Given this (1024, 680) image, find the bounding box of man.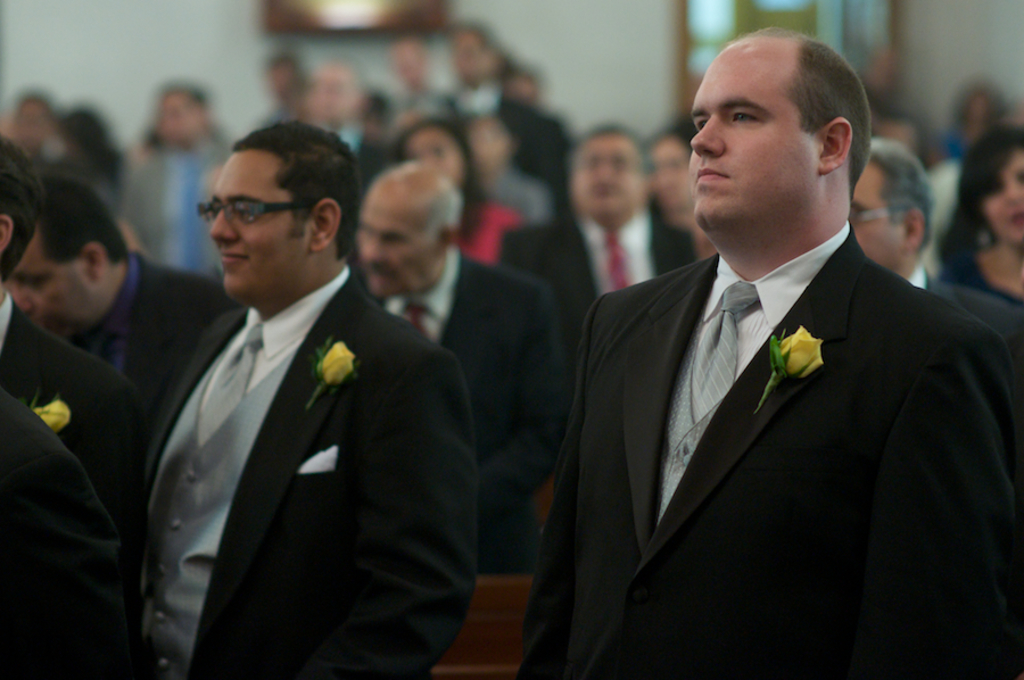
l=355, t=157, r=561, b=571.
